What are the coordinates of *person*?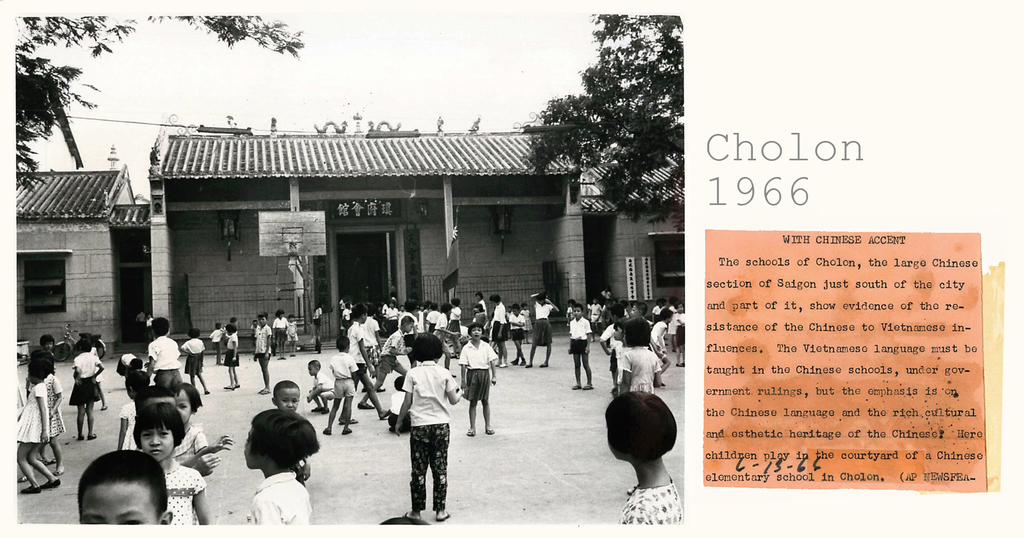
<box>75,446,176,528</box>.
